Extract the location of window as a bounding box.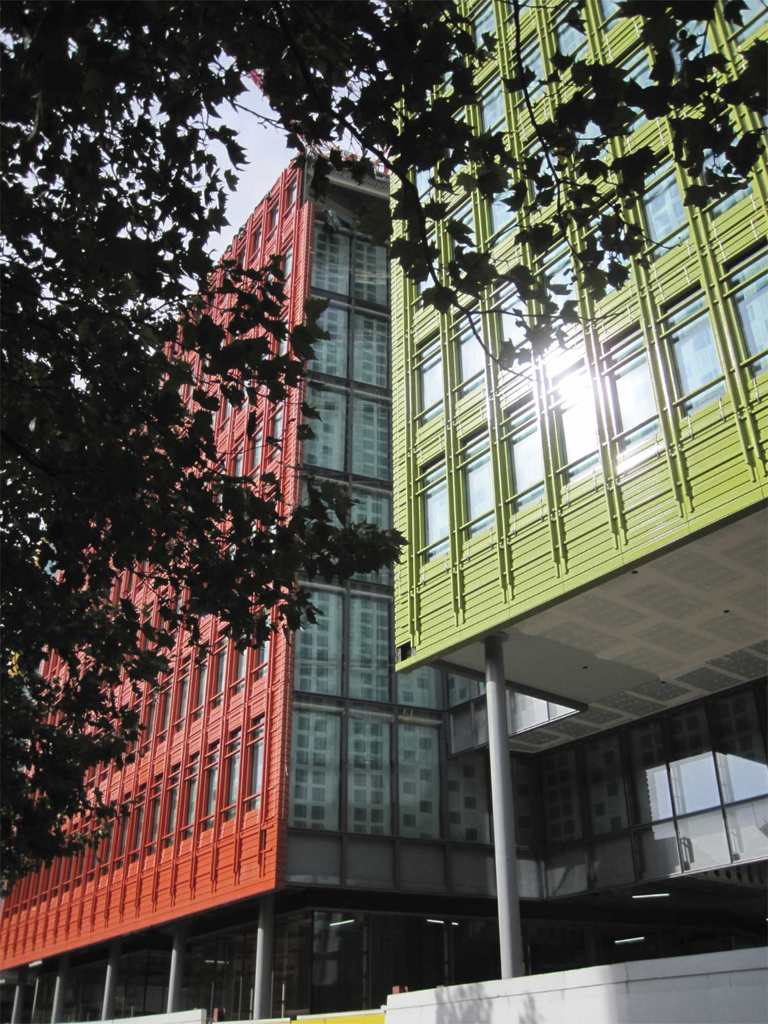
locate(574, 733, 630, 835).
